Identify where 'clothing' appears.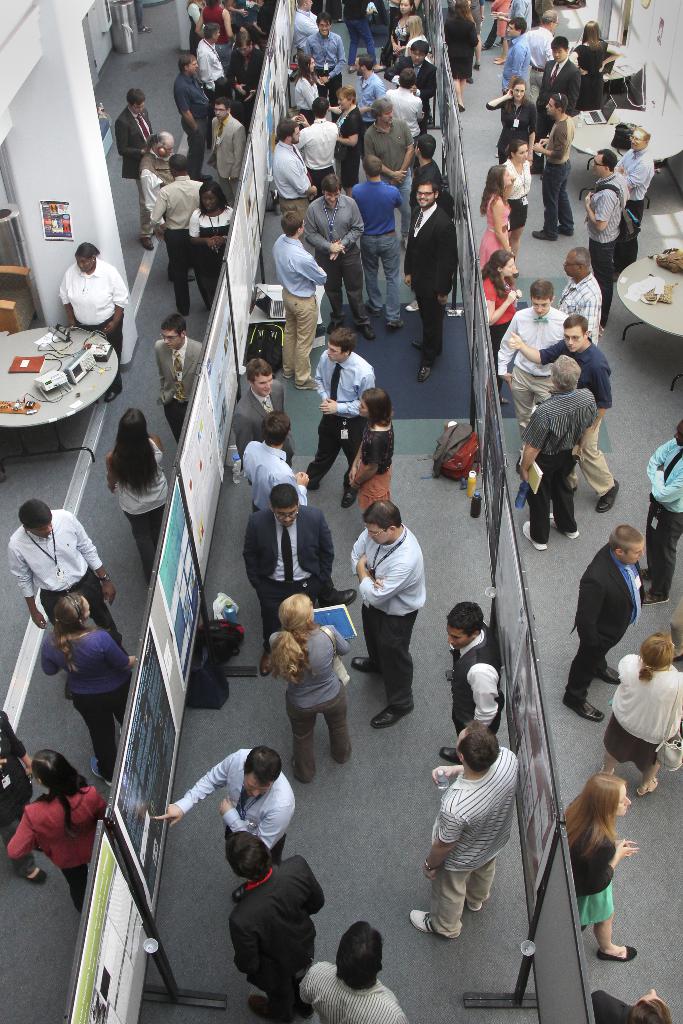
Appears at box(532, 51, 581, 163).
